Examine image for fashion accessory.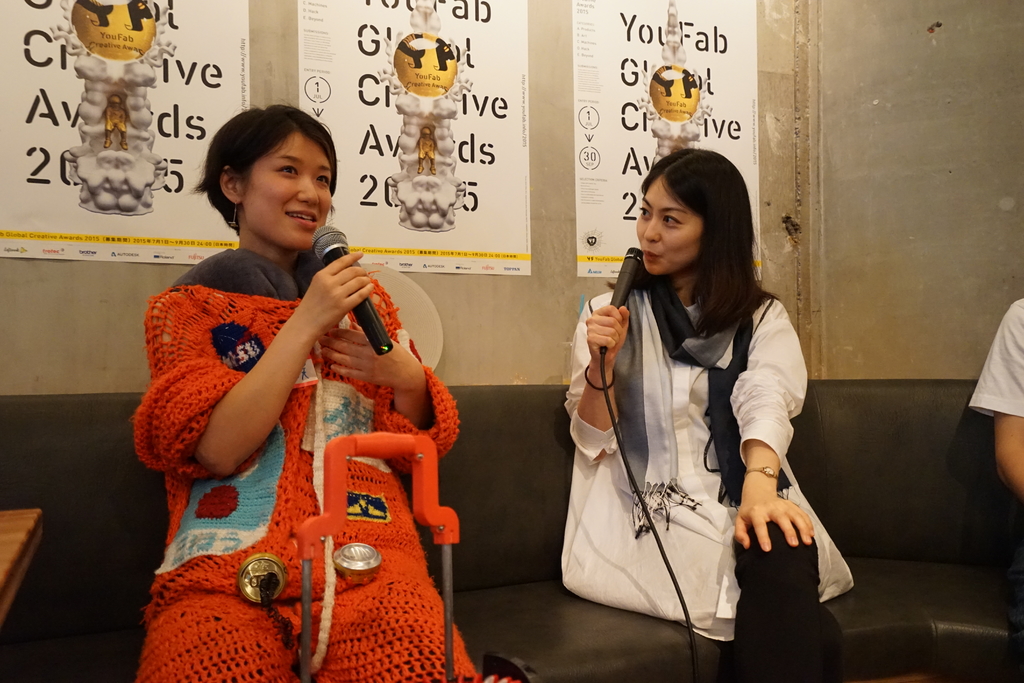
Examination result: l=332, t=543, r=382, b=588.
